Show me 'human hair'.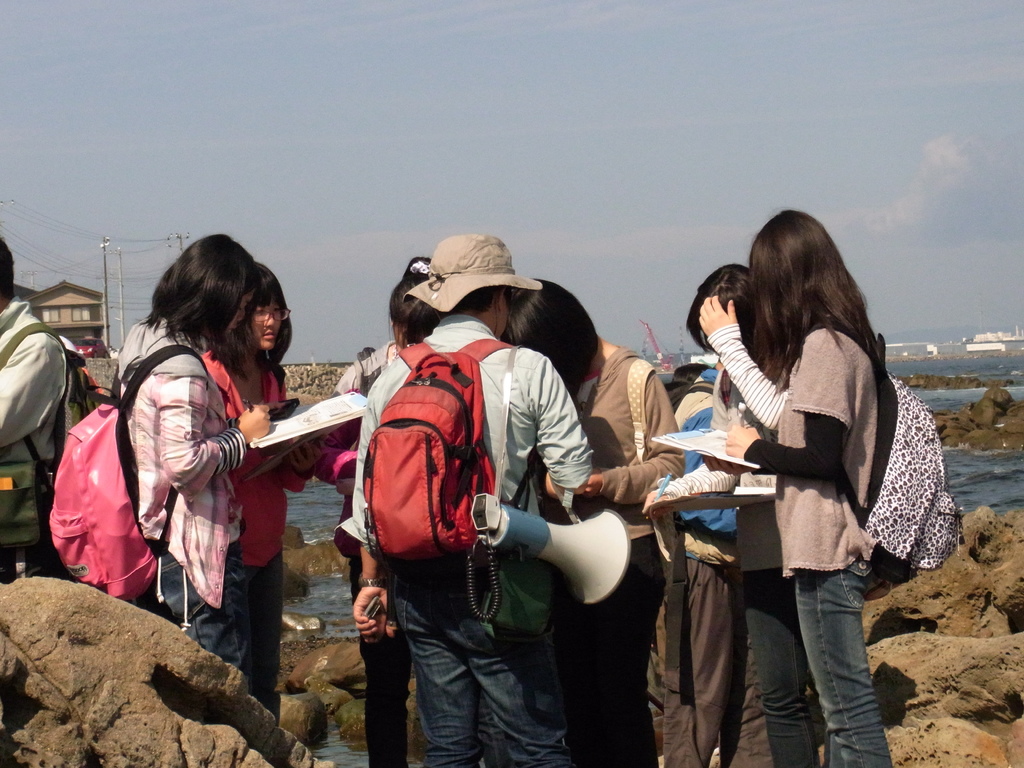
'human hair' is here: bbox=(668, 362, 713, 380).
